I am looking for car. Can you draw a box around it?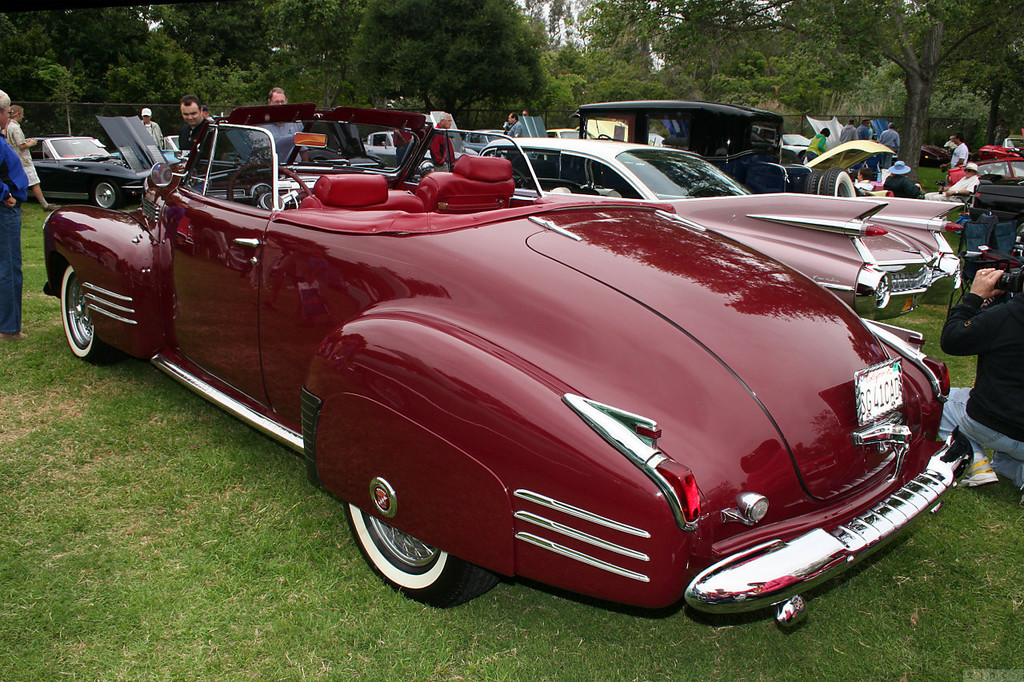
Sure, the bounding box is region(942, 161, 1023, 193).
